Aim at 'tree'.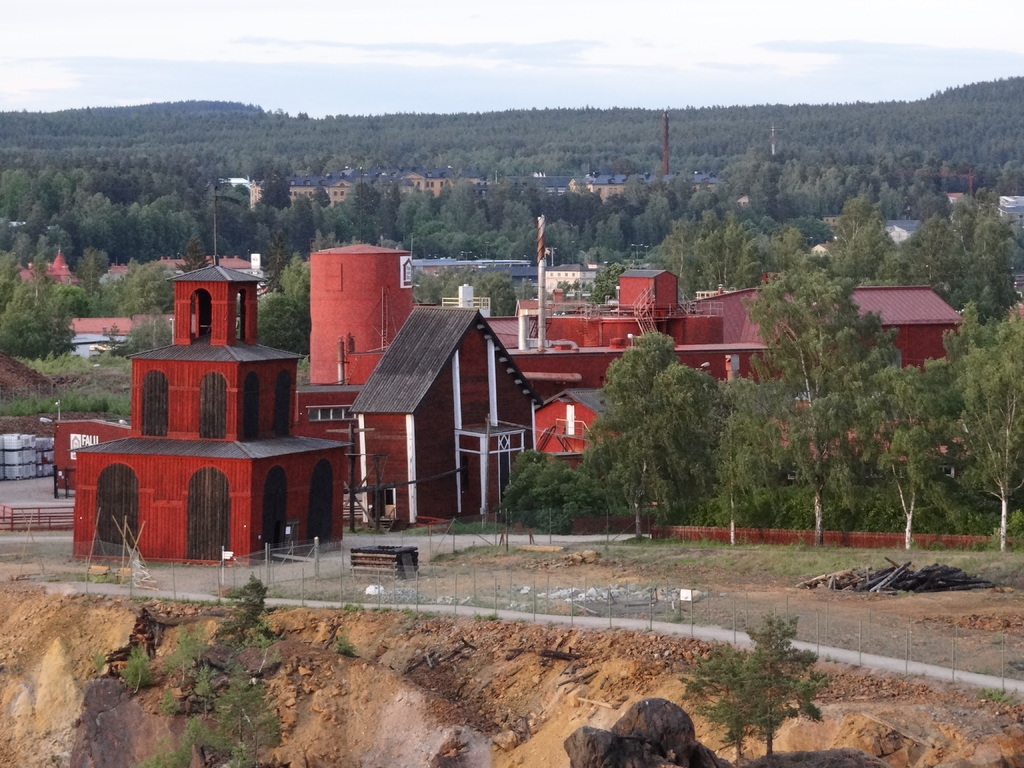
Aimed at <bbox>500, 198, 538, 267</bbox>.
